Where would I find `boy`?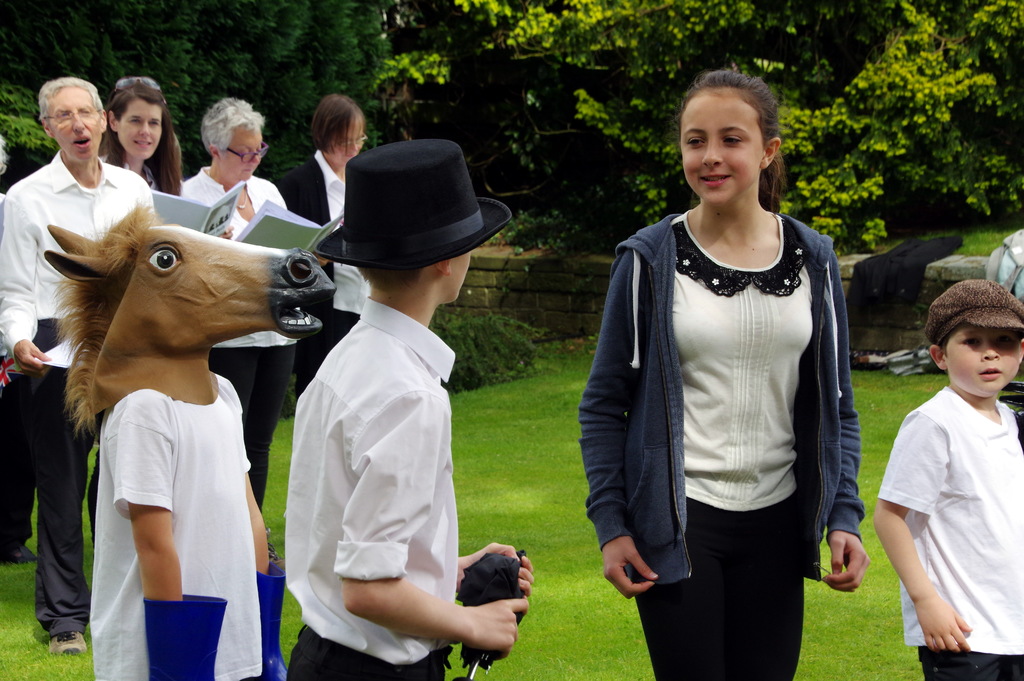
At left=871, top=277, right=1023, bottom=680.
